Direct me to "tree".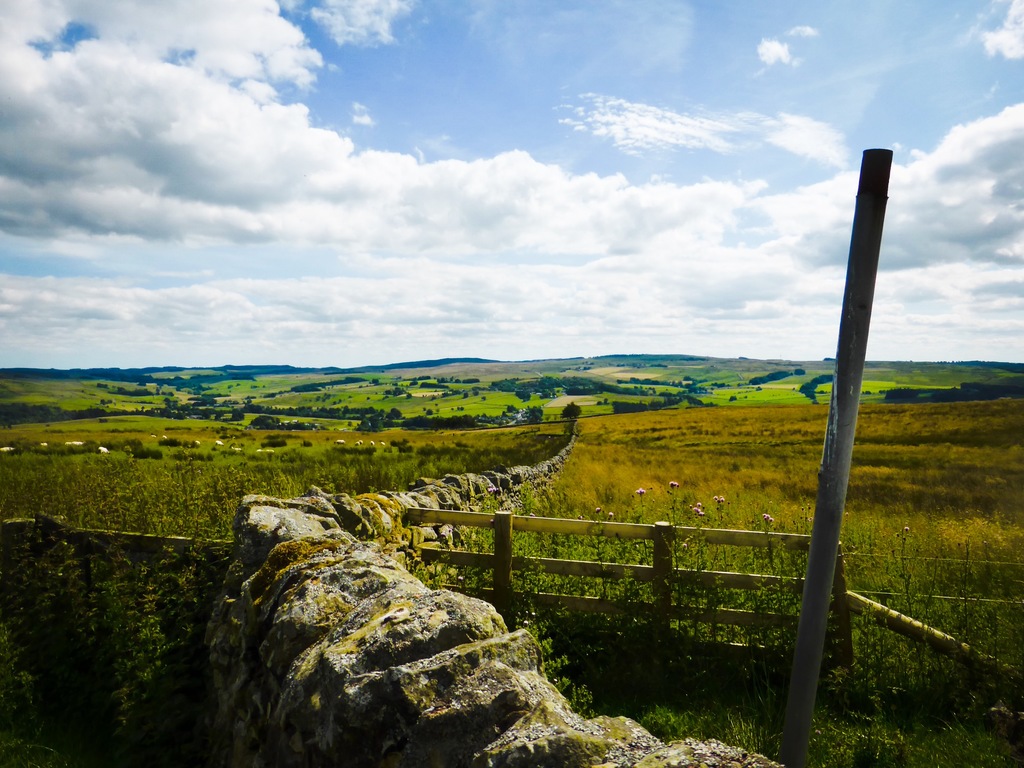
Direction: [left=227, top=372, right=256, bottom=380].
